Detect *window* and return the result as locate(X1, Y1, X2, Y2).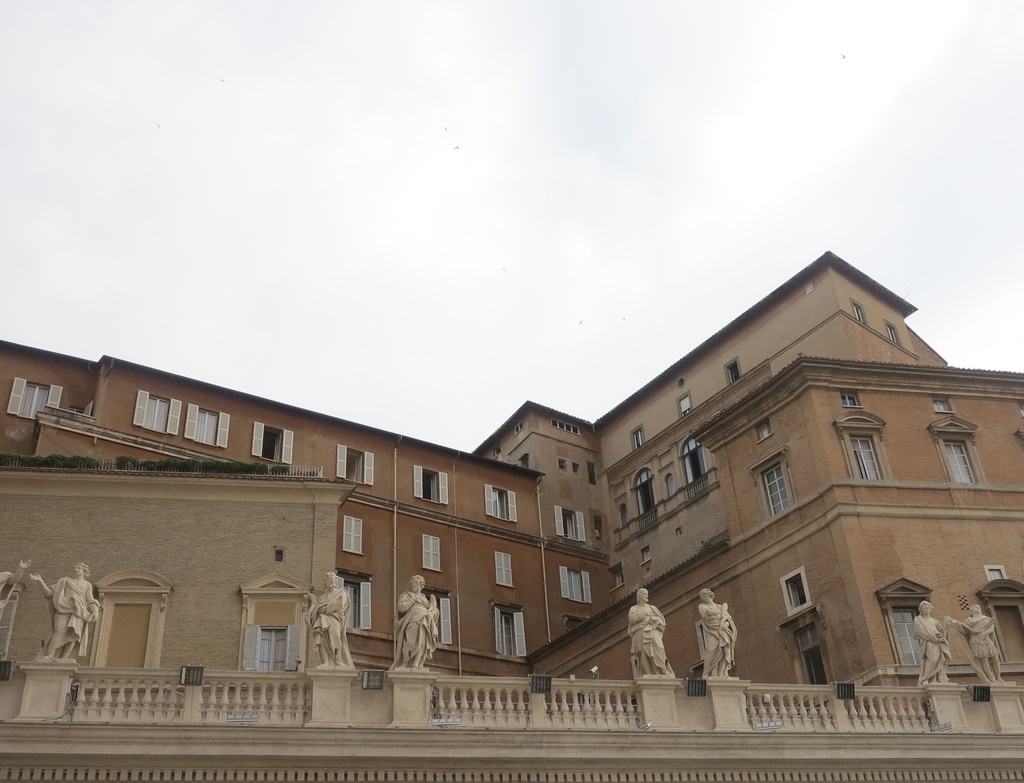
locate(634, 426, 642, 449).
